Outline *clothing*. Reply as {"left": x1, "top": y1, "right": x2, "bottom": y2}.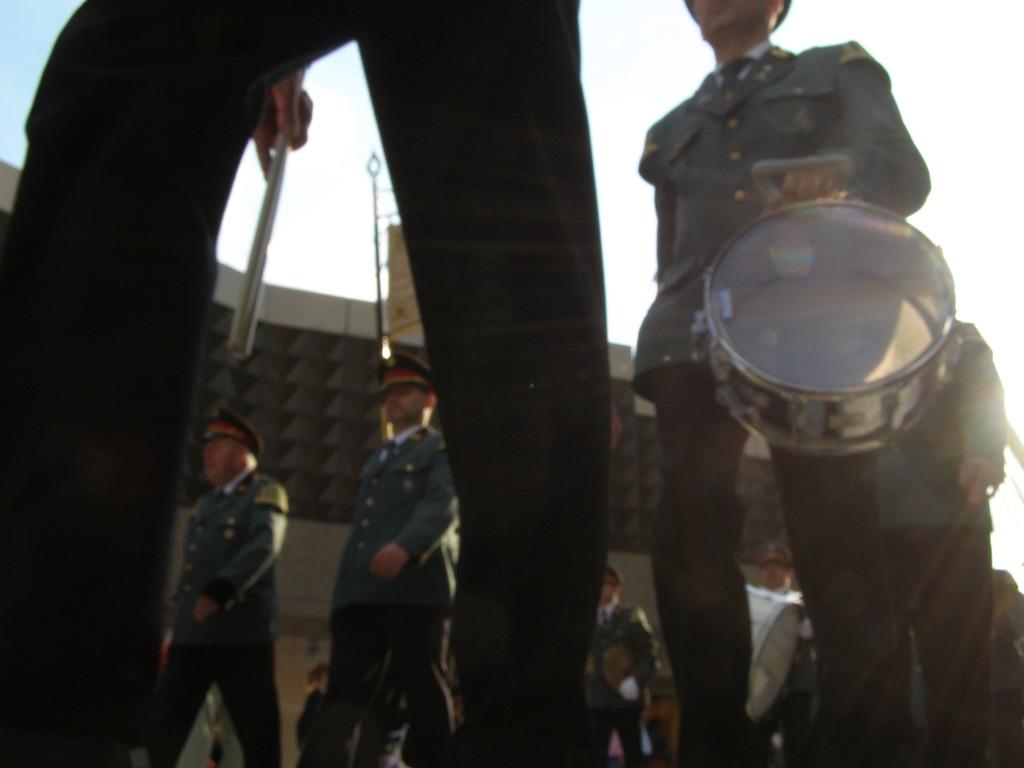
{"left": 0, "top": 0, "right": 639, "bottom": 767}.
